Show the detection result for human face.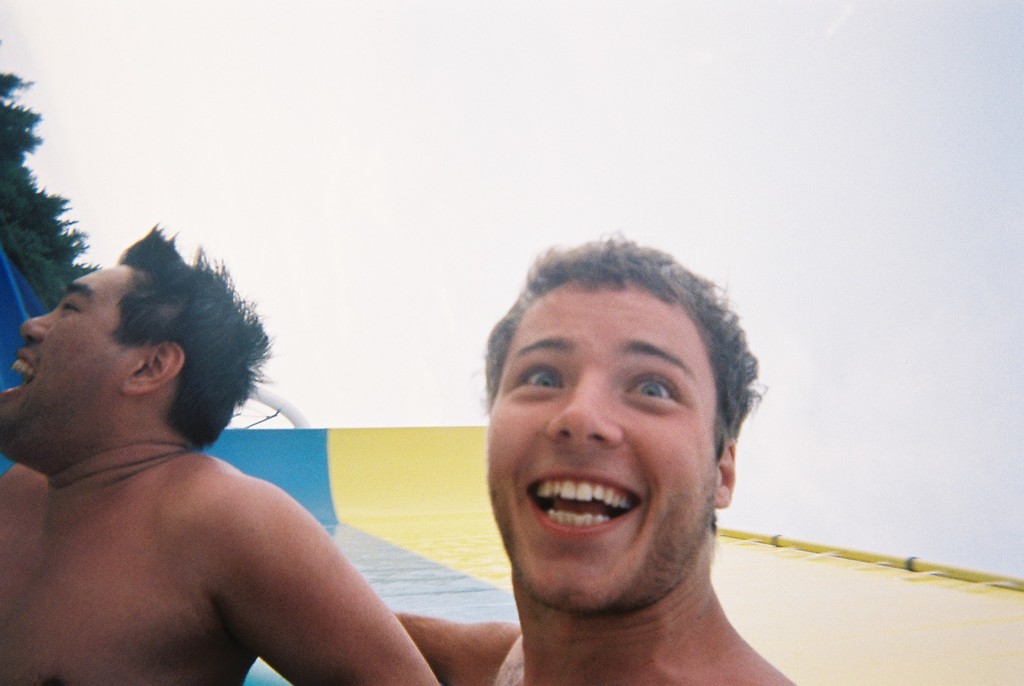
detection(0, 265, 141, 445).
